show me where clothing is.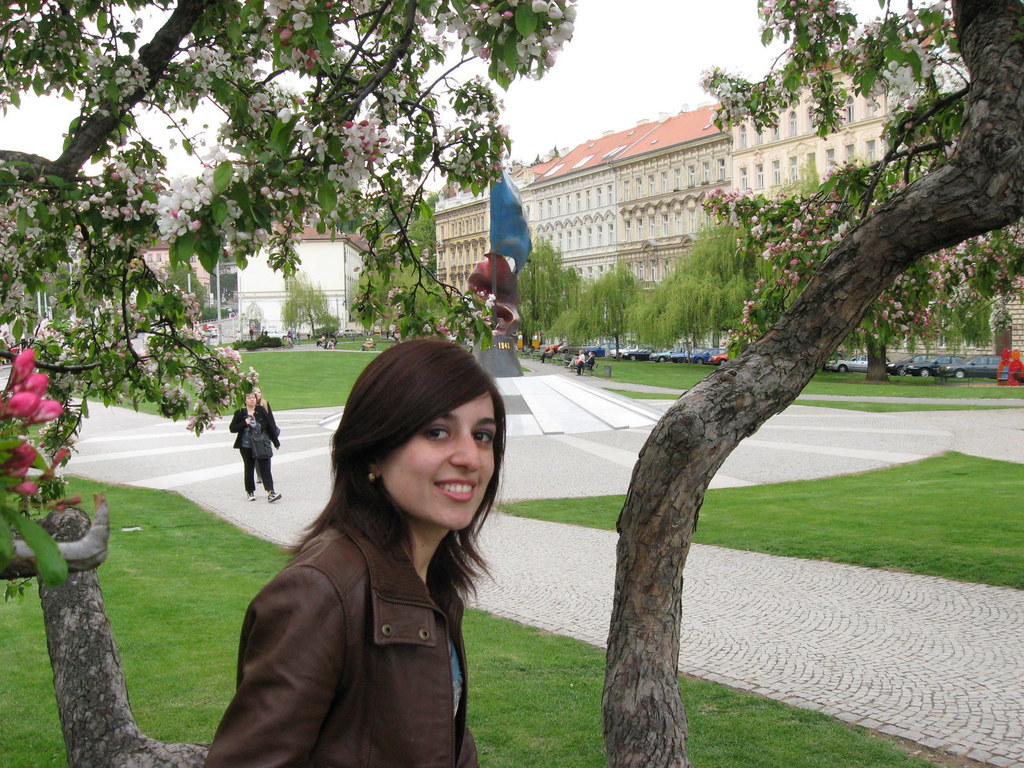
clothing is at (580, 355, 596, 371).
